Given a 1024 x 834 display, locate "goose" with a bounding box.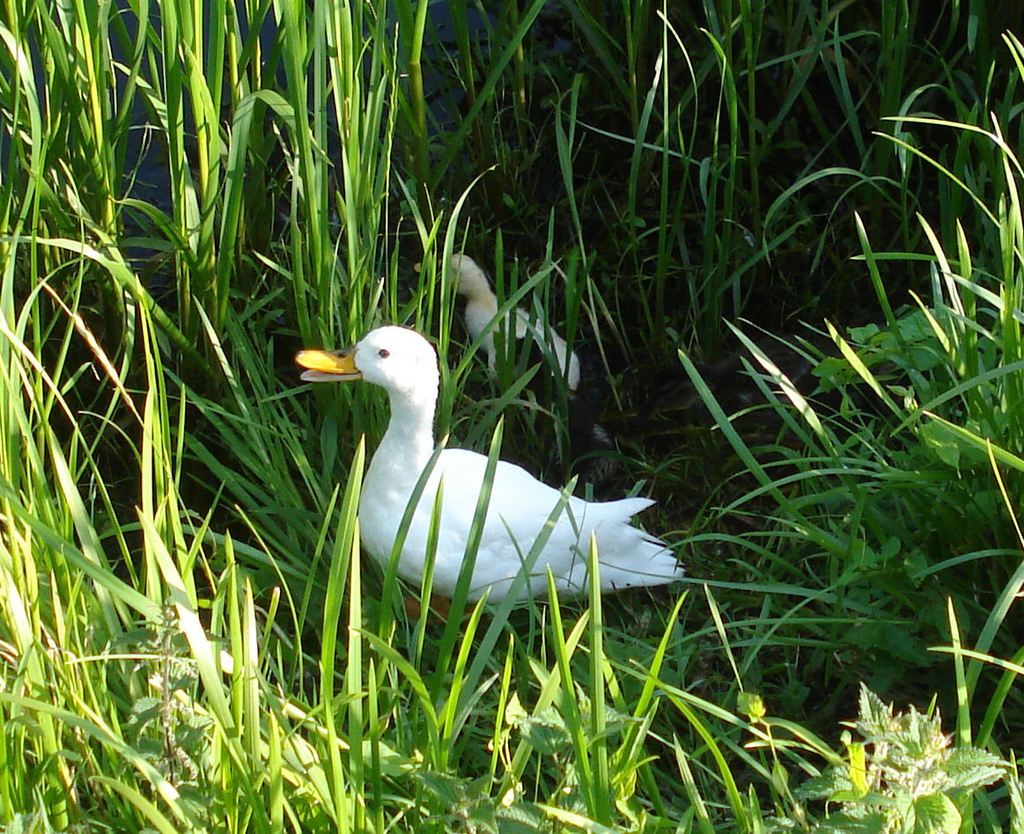
Located: (x1=409, y1=255, x2=582, y2=405).
